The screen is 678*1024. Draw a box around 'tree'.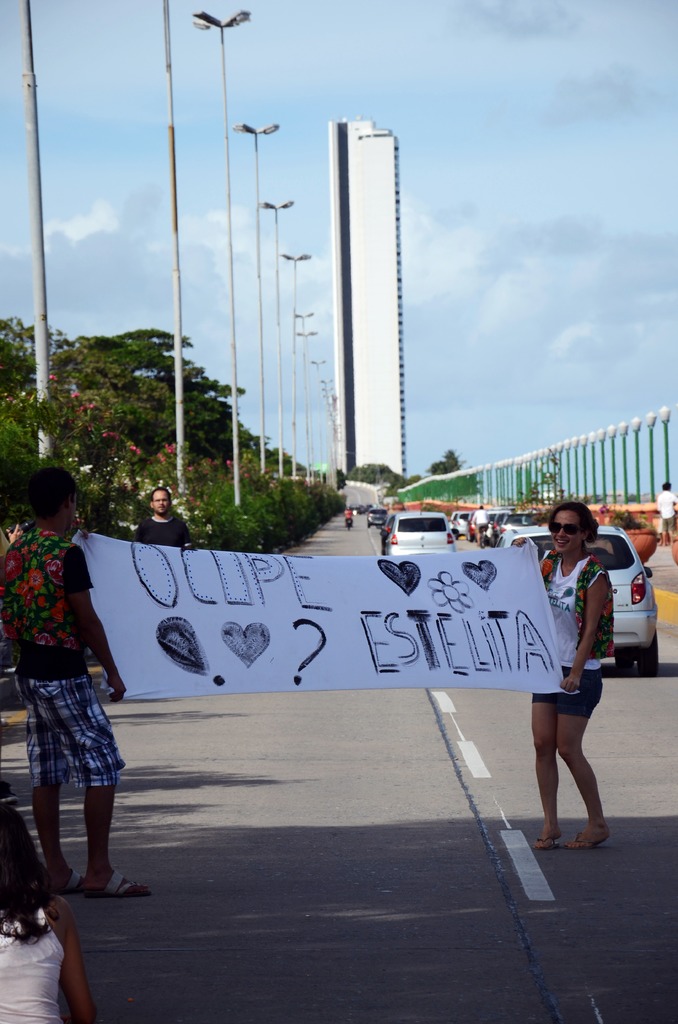
BBox(421, 442, 468, 481).
